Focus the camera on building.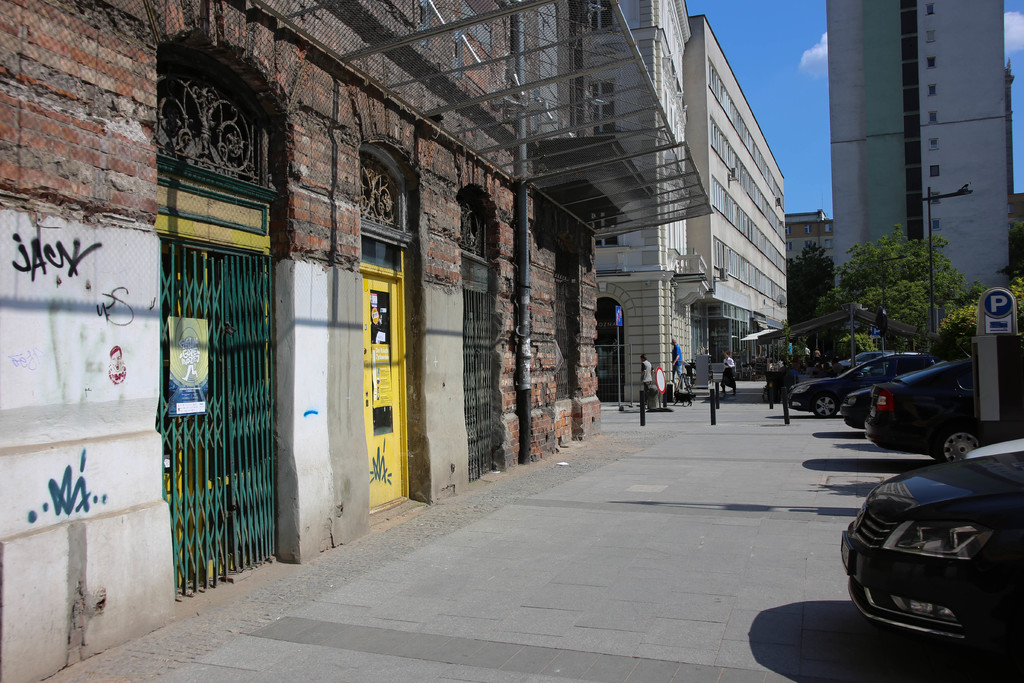
Focus region: select_region(595, 4, 694, 407).
